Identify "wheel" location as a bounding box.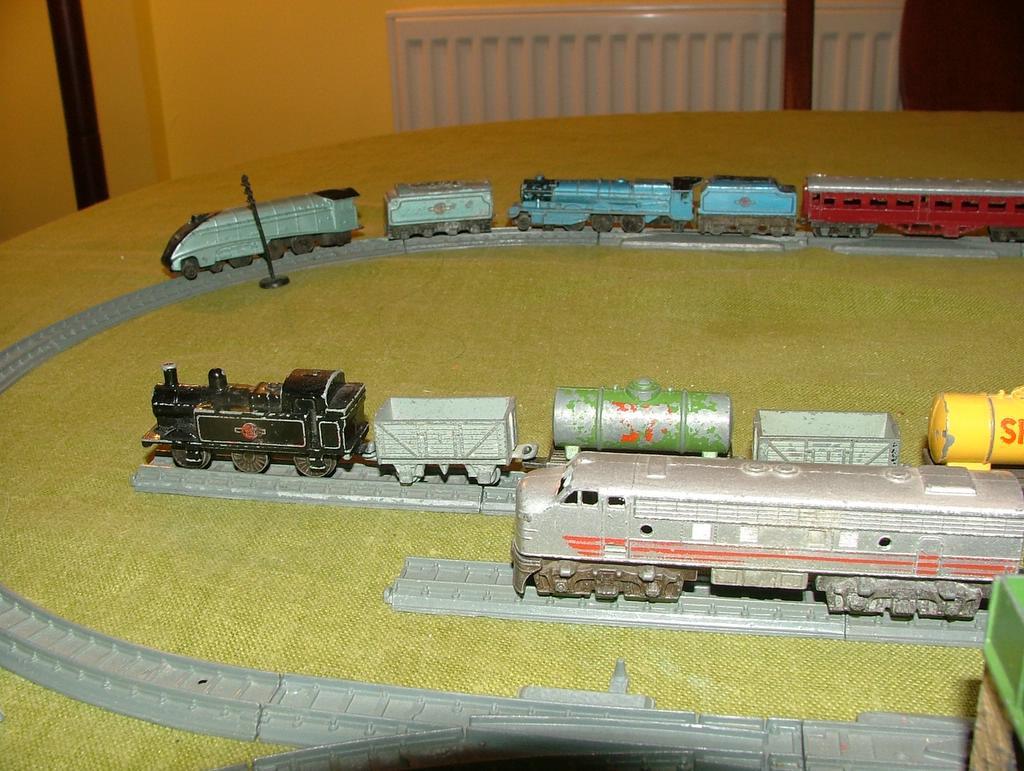
(x1=591, y1=214, x2=611, y2=232).
